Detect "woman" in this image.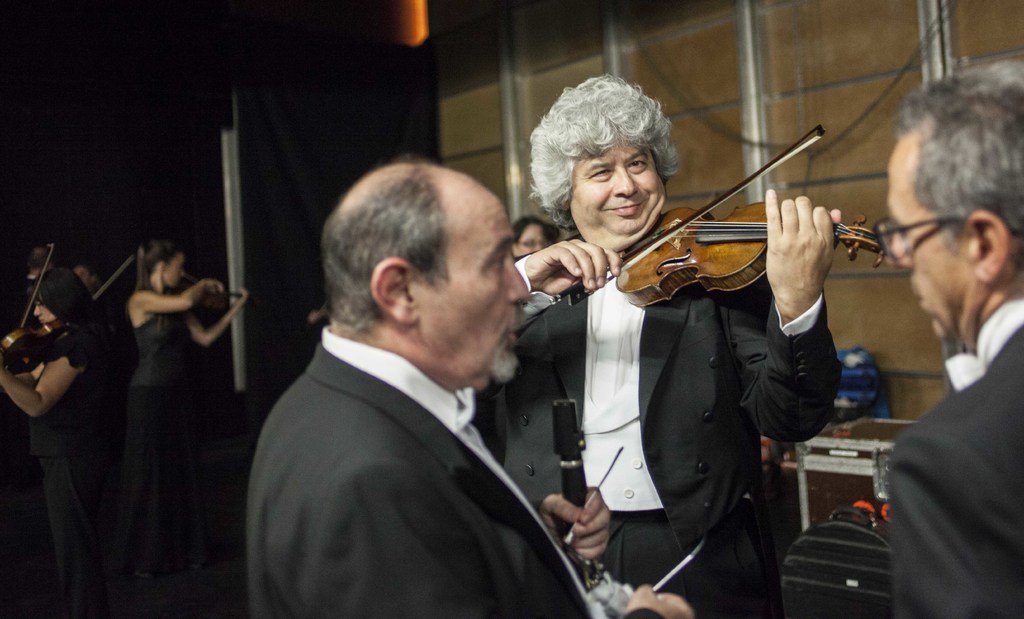
Detection: [0, 265, 107, 580].
